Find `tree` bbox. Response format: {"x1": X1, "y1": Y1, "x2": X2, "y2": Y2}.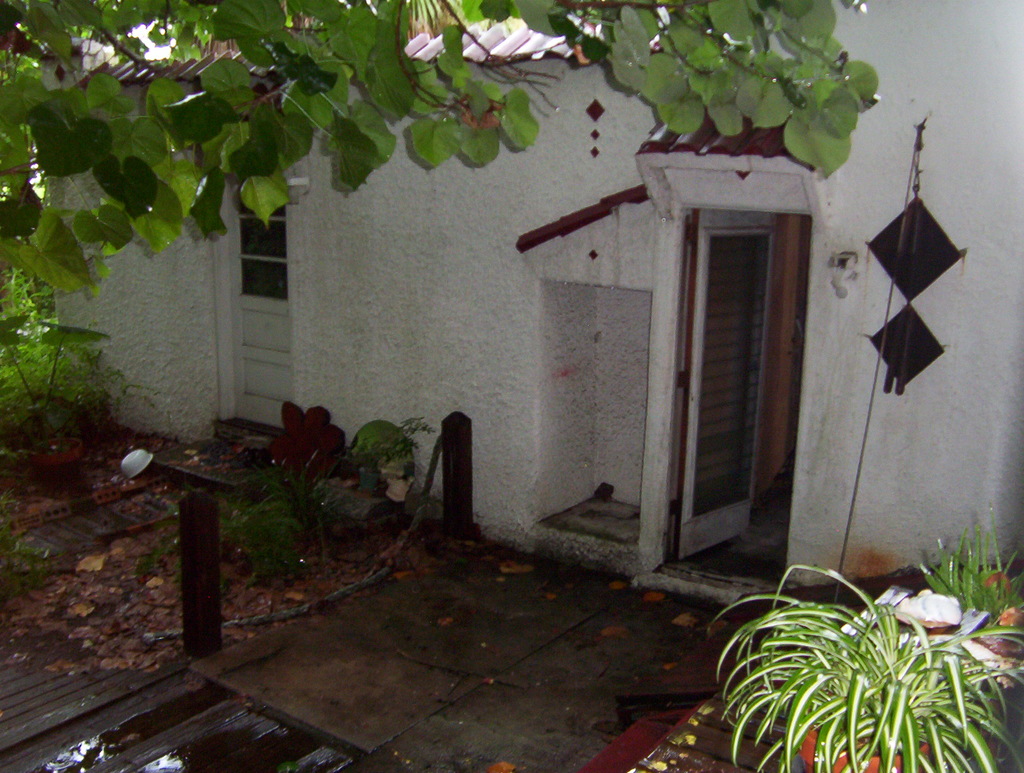
{"x1": 2, "y1": 1, "x2": 884, "y2": 292}.
